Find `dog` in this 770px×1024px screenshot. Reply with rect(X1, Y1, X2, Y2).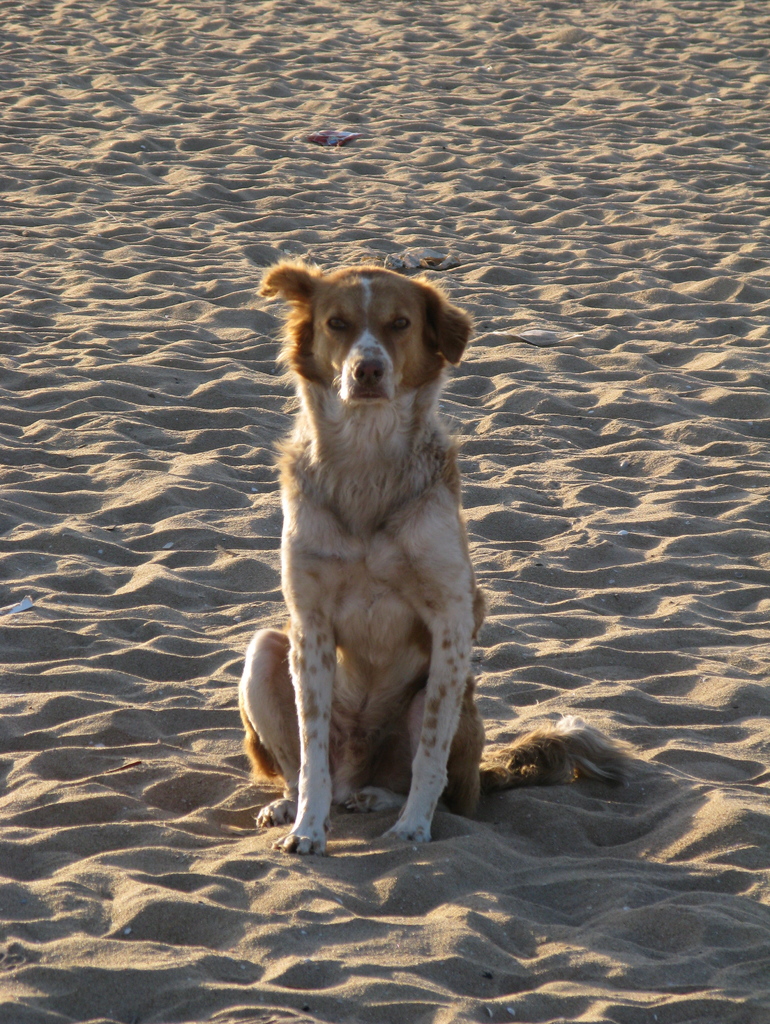
rect(243, 260, 637, 858).
